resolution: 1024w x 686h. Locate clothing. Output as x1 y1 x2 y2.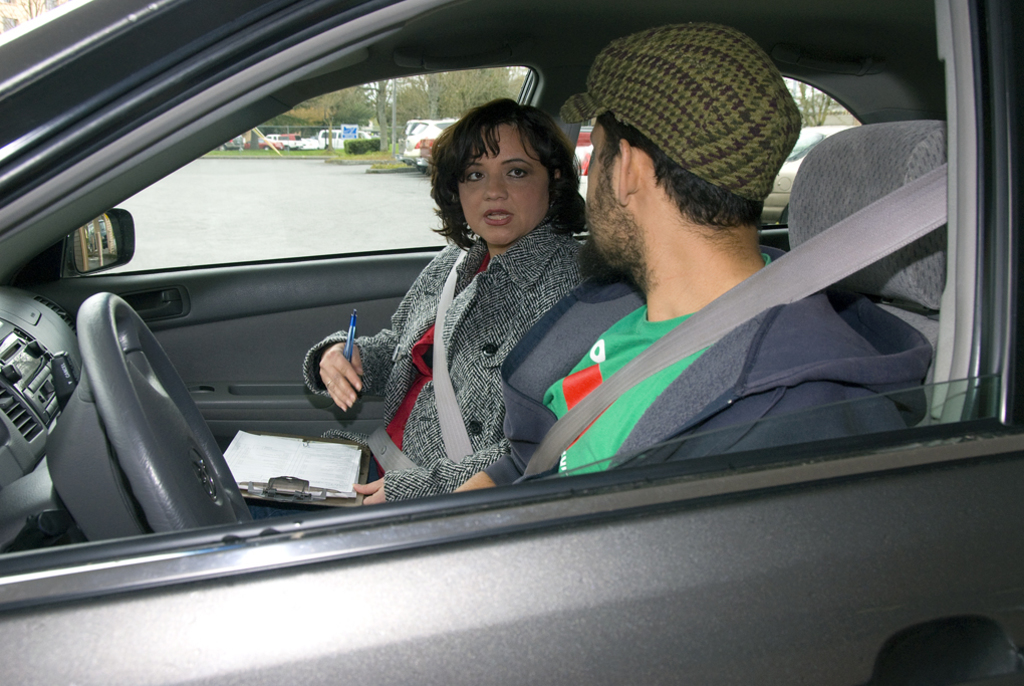
305 164 615 514.
